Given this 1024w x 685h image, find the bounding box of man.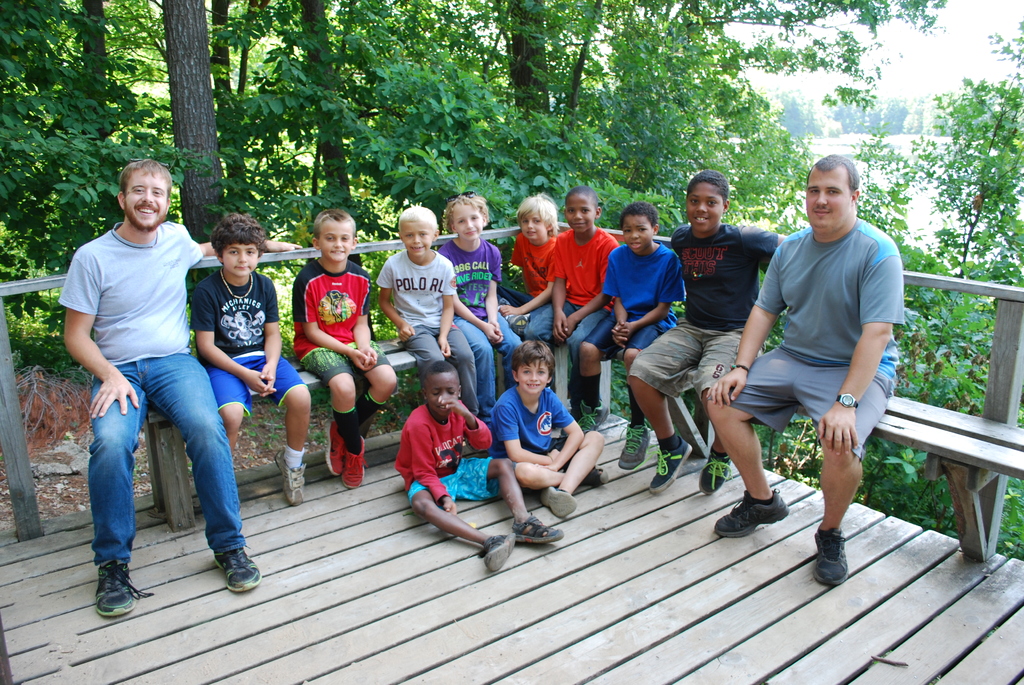
<bbox>695, 148, 915, 587</bbox>.
